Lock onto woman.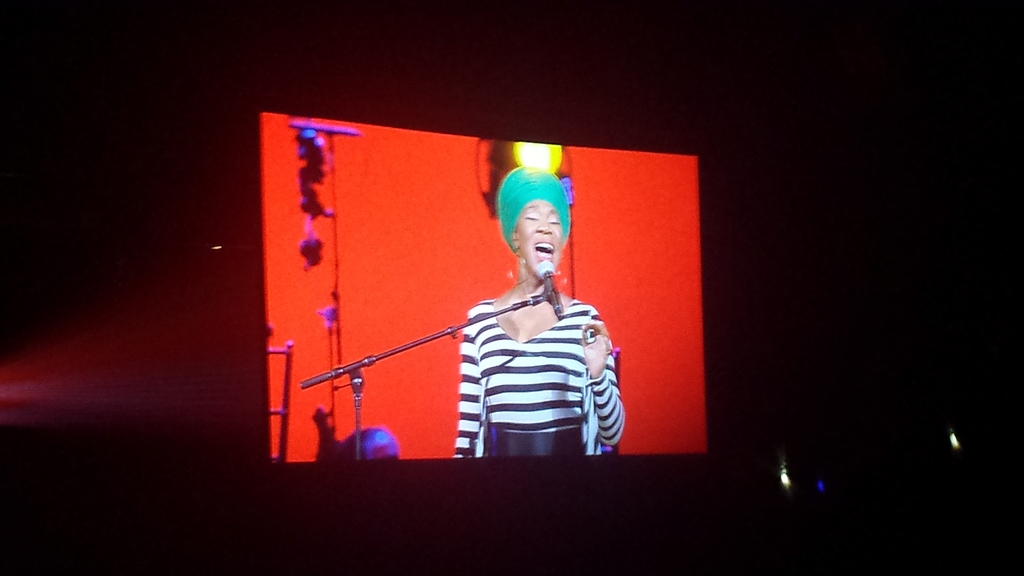
Locked: left=424, top=155, right=621, bottom=462.
